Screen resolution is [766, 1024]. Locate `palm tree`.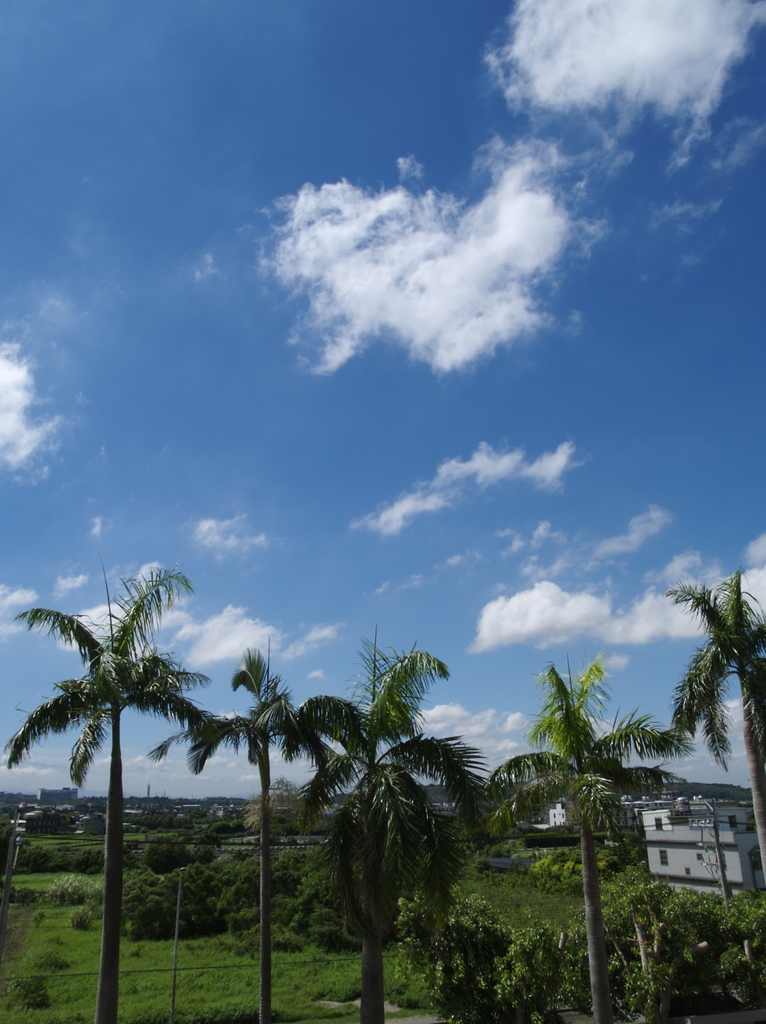
{"left": 1, "top": 588, "right": 170, "bottom": 1018}.
